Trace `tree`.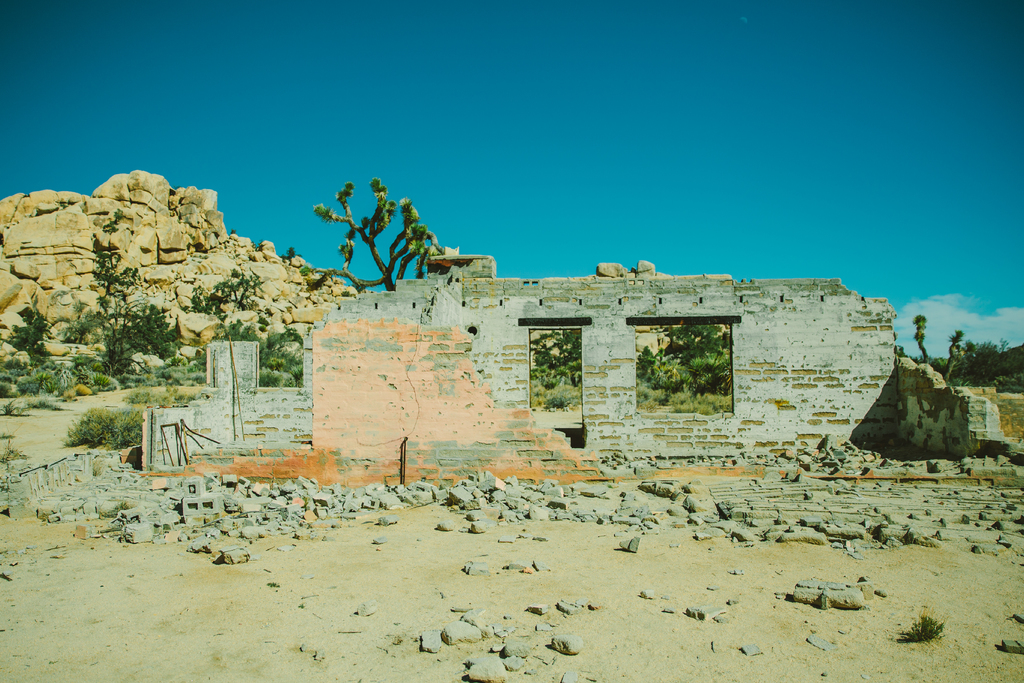
Traced to detection(76, 239, 137, 366).
